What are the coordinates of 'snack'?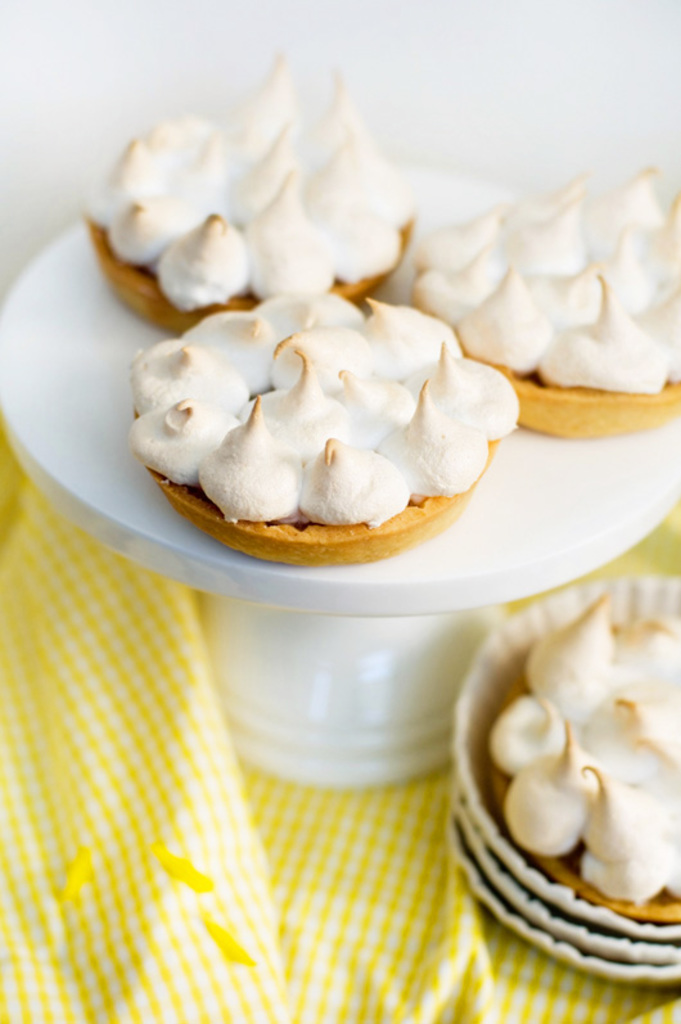
<bbox>387, 168, 680, 427</bbox>.
